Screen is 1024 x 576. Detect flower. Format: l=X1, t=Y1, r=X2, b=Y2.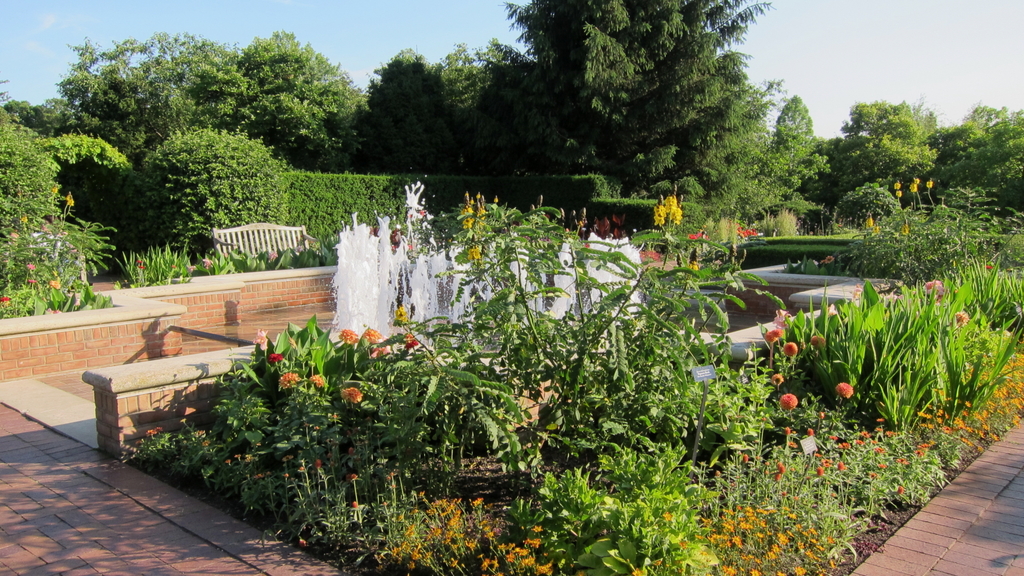
l=650, t=193, r=682, b=228.
